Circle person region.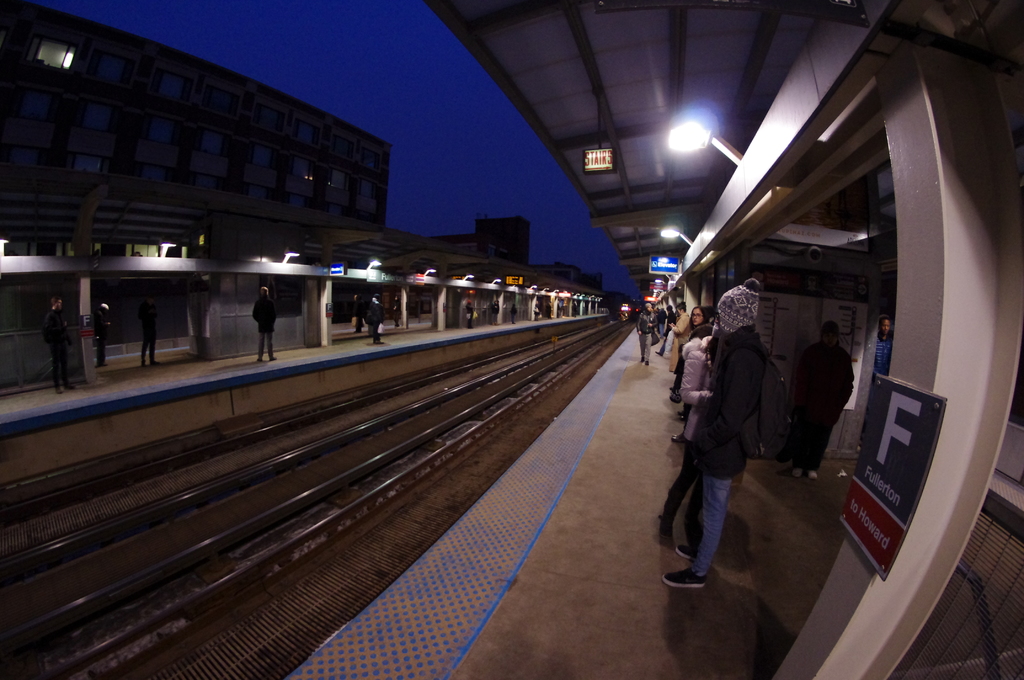
Region: [left=355, top=291, right=360, bottom=329].
